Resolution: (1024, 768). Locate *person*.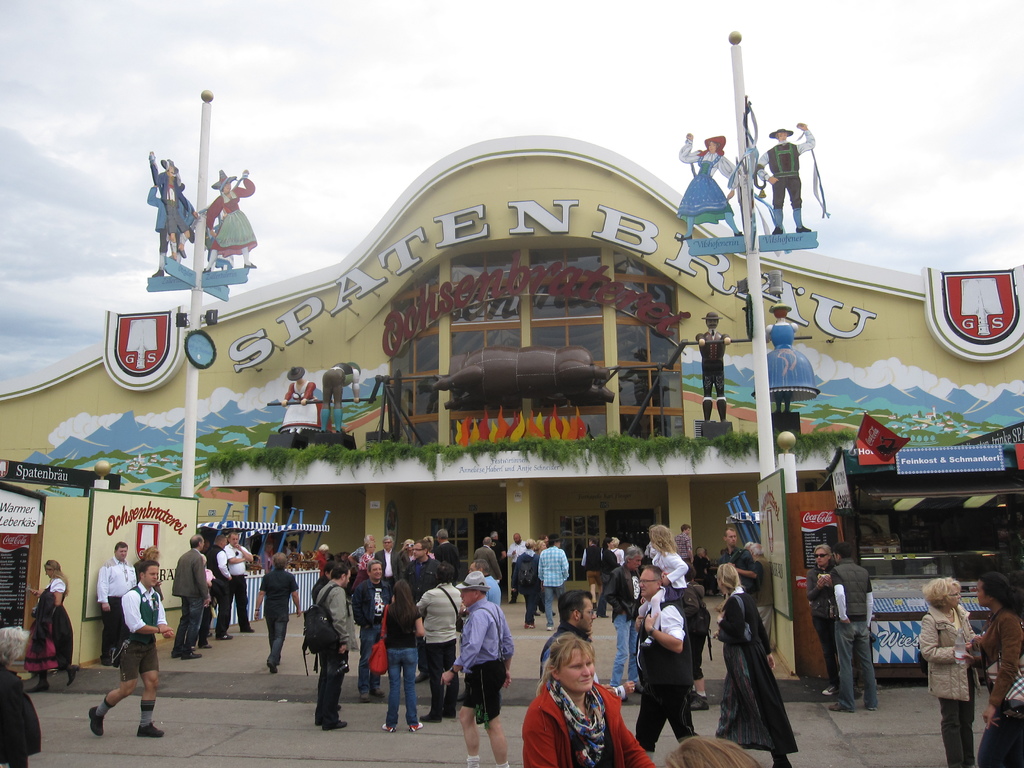
<bbox>824, 543, 884, 714</bbox>.
